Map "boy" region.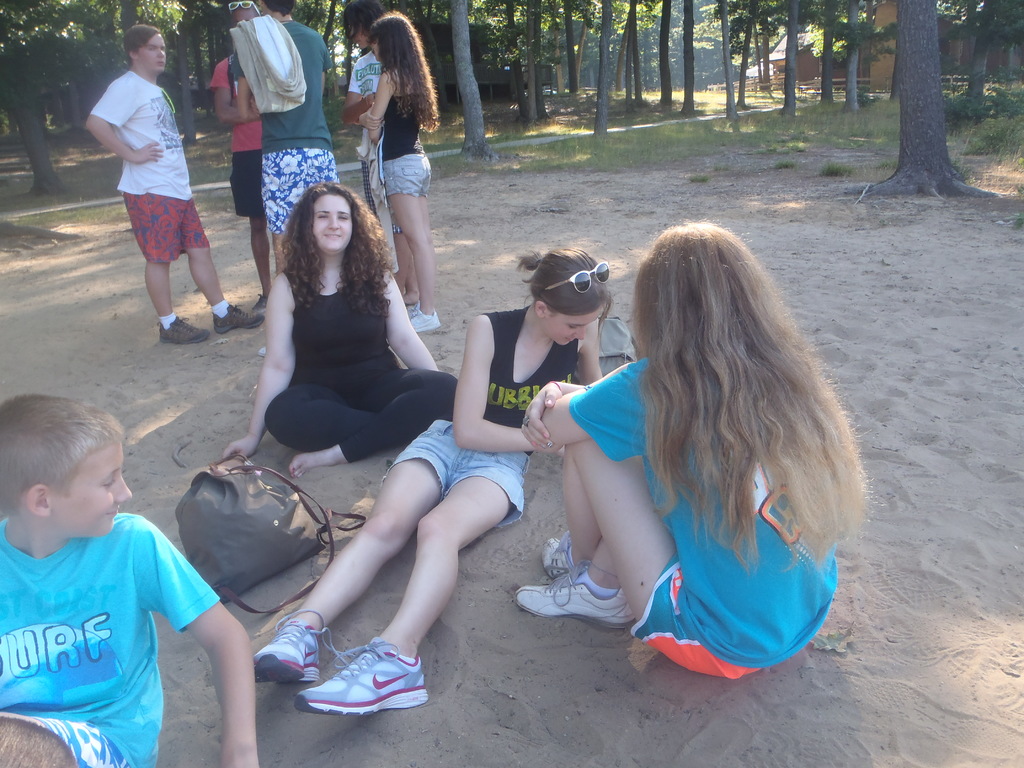
Mapped to select_region(88, 25, 262, 342).
